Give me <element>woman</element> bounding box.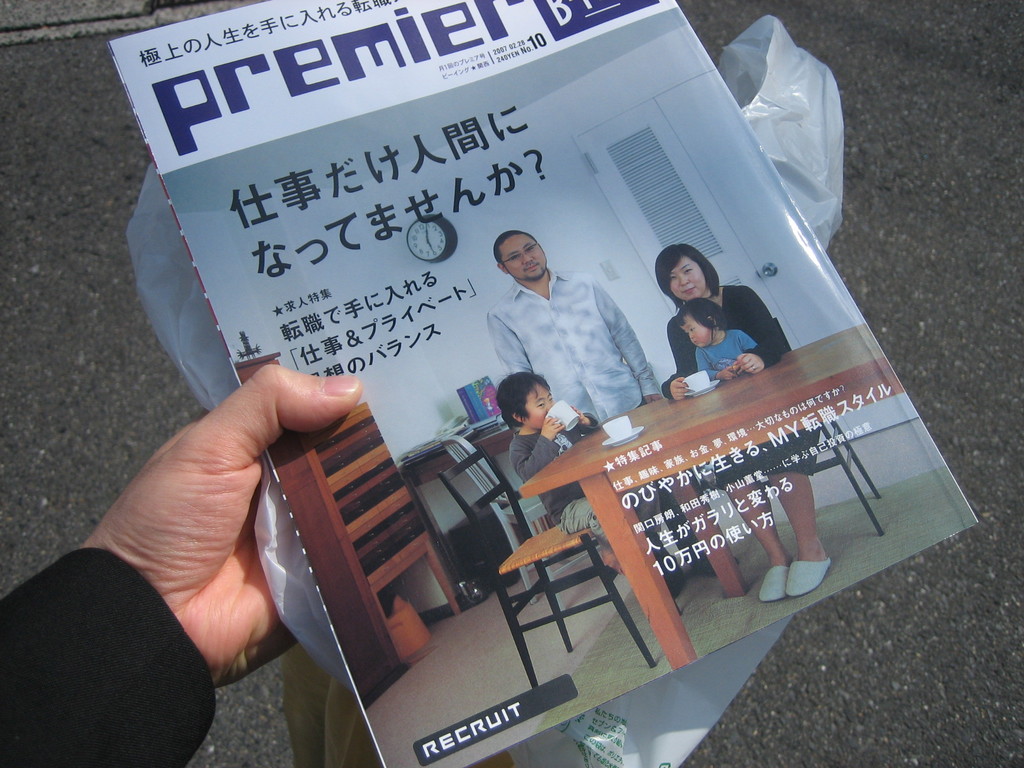
bbox=[653, 244, 831, 601].
